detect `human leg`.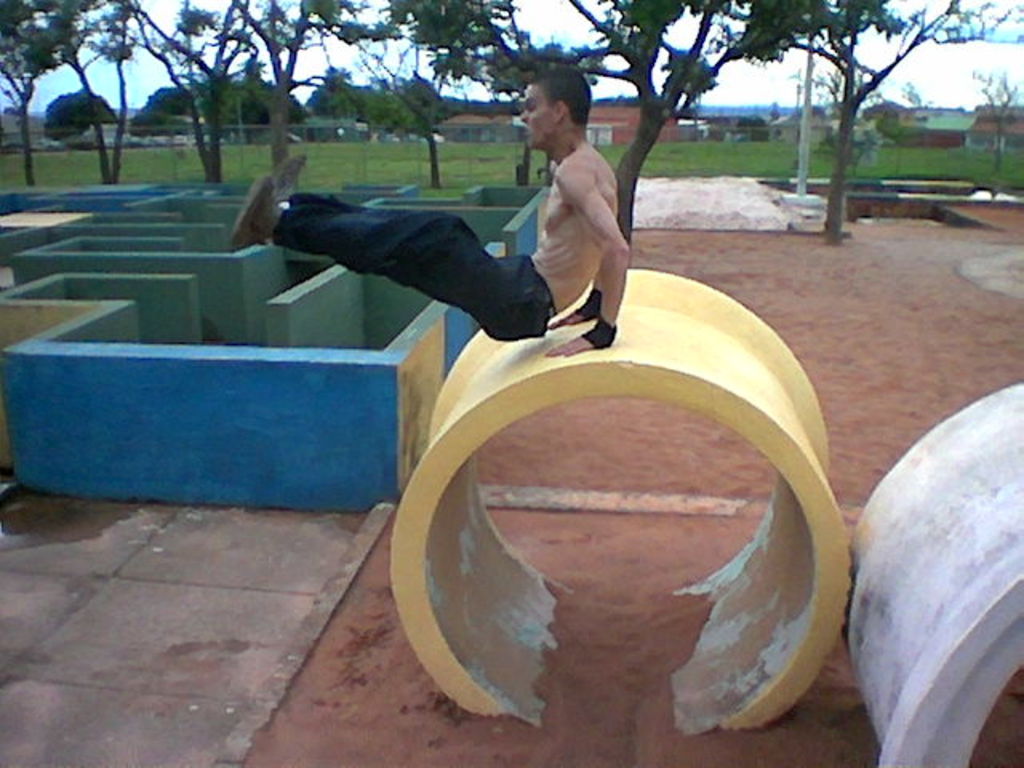
Detected at x1=224, y1=174, x2=544, y2=339.
